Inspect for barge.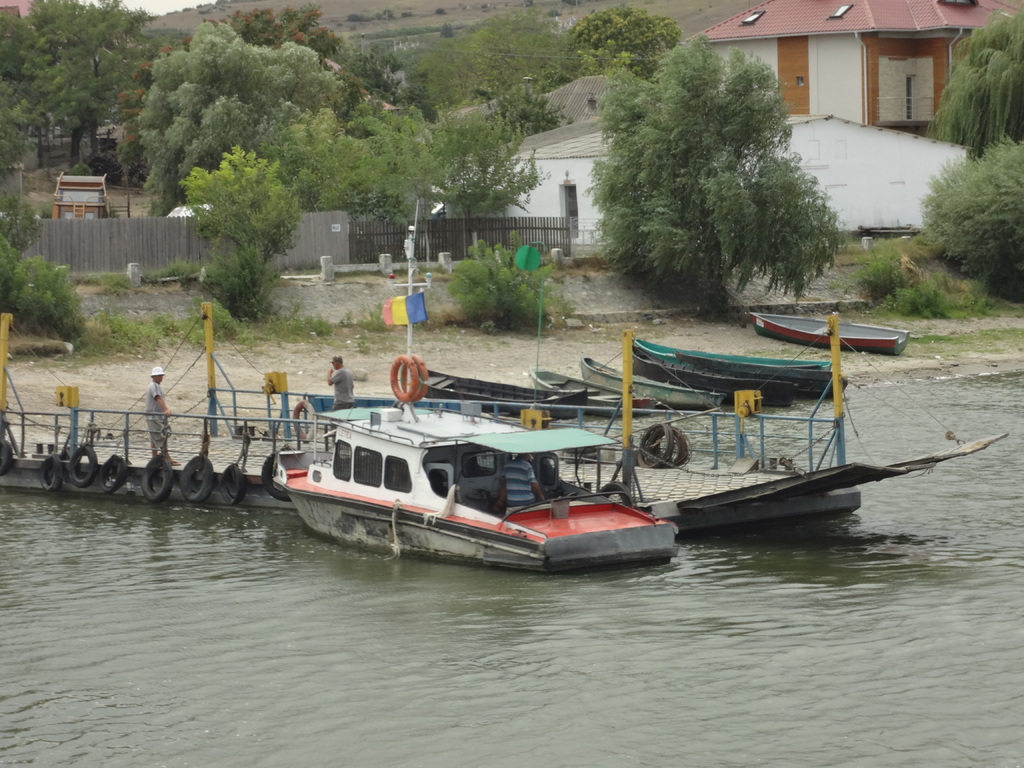
Inspection: <region>750, 312, 910, 353</region>.
